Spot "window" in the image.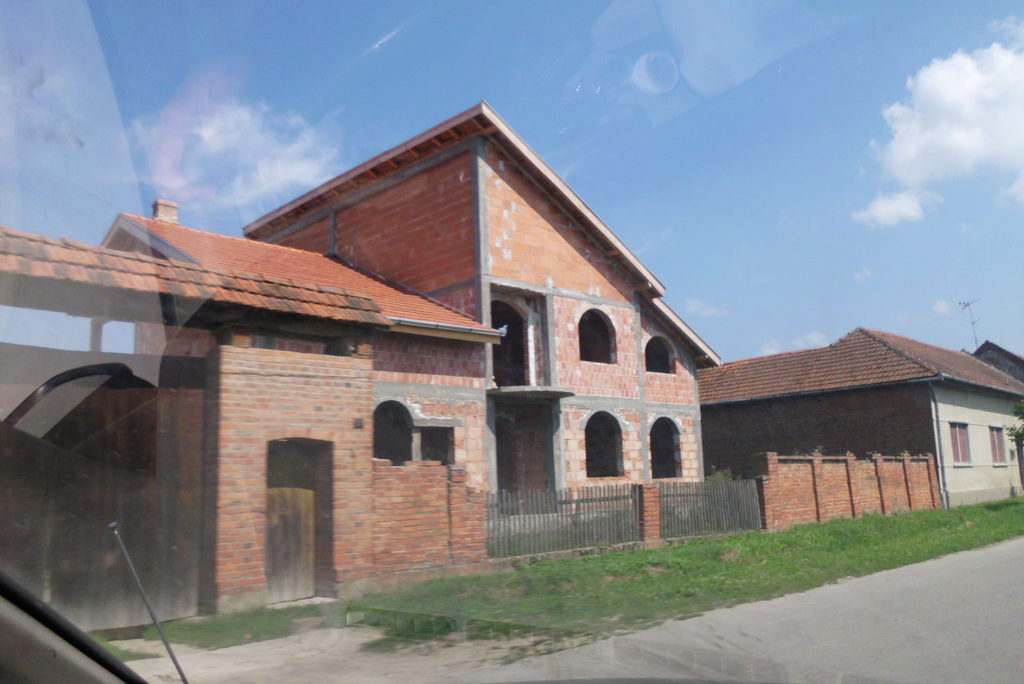
"window" found at [left=990, top=421, right=1015, bottom=462].
